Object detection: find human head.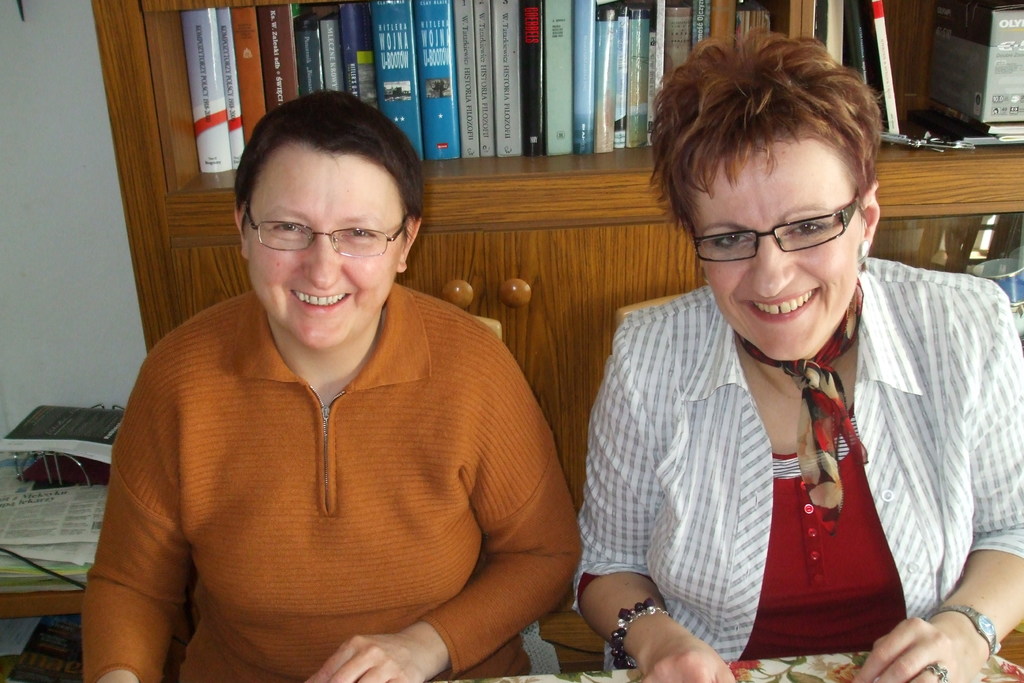
[225, 95, 431, 333].
